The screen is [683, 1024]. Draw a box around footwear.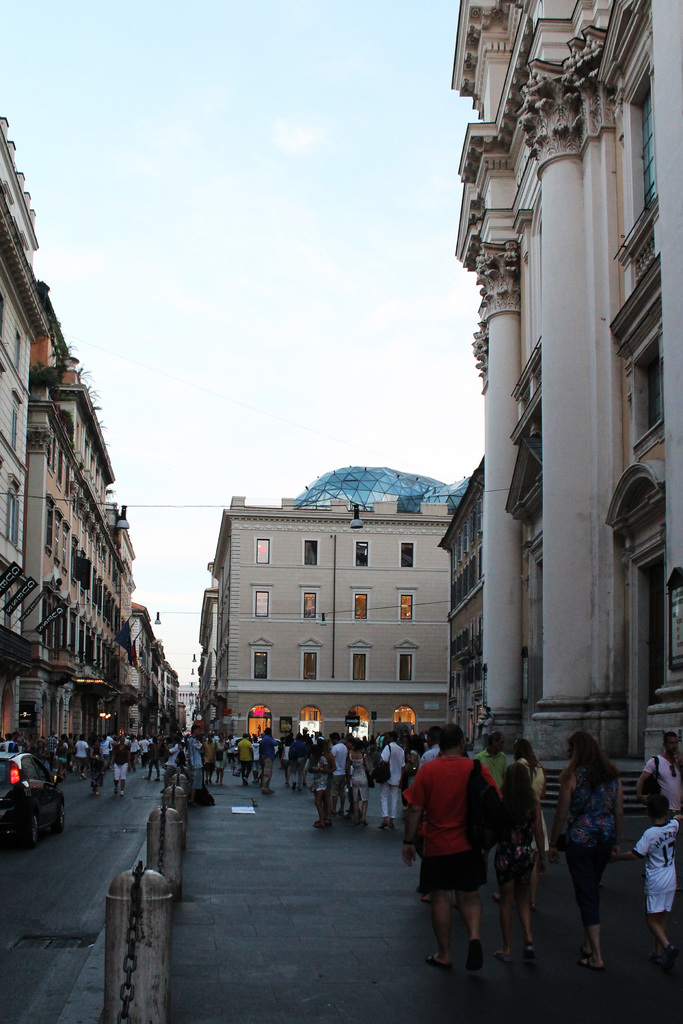
rect(493, 944, 521, 970).
